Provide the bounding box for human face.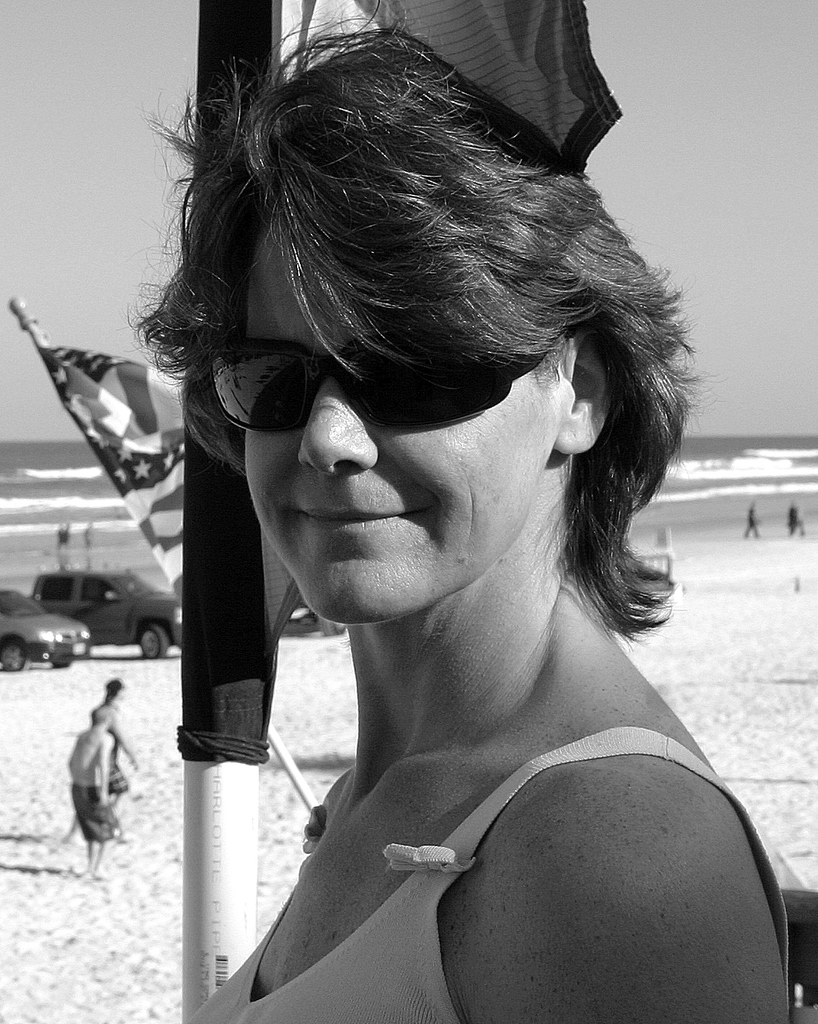
crop(239, 219, 572, 623).
